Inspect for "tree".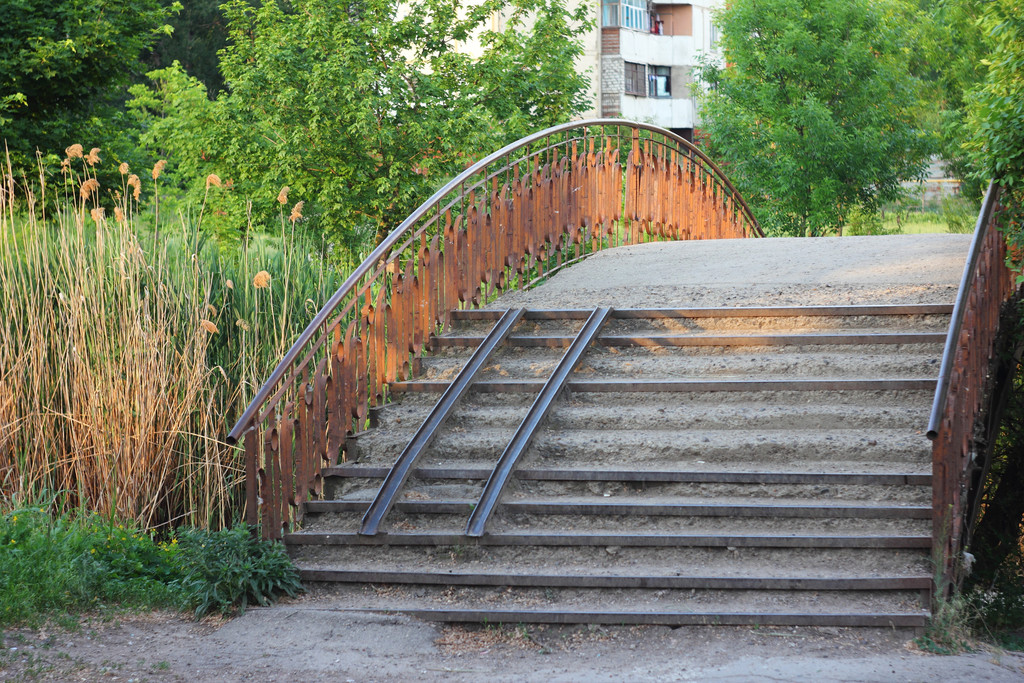
Inspection: <region>921, 0, 1023, 202</region>.
